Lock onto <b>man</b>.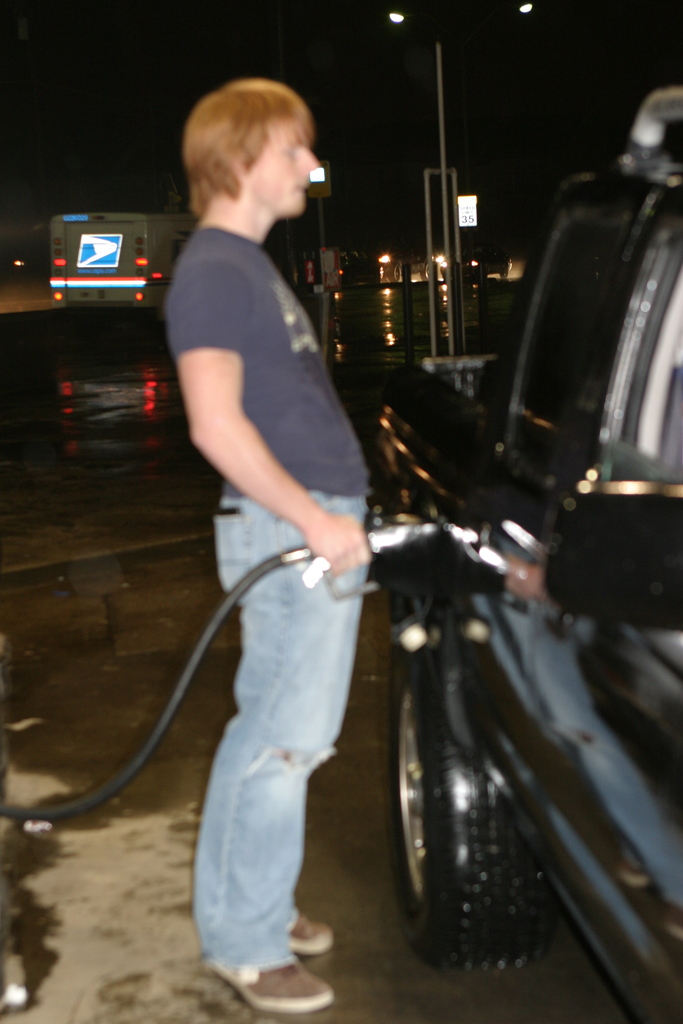
Locked: {"x1": 161, "y1": 144, "x2": 395, "y2": 964}.
